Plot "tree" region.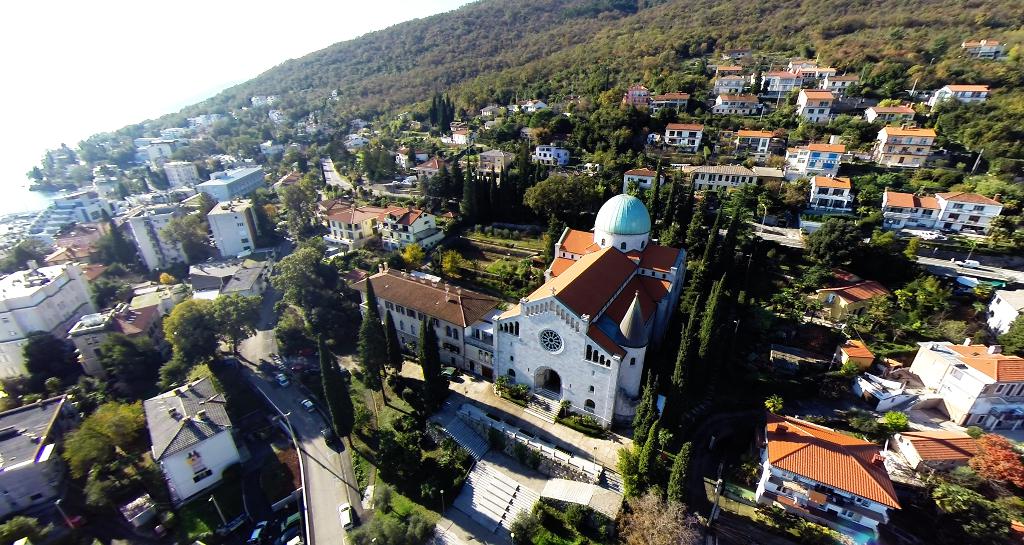
Plotted at <bbox>669, 439, 716, 536</bbox>.
